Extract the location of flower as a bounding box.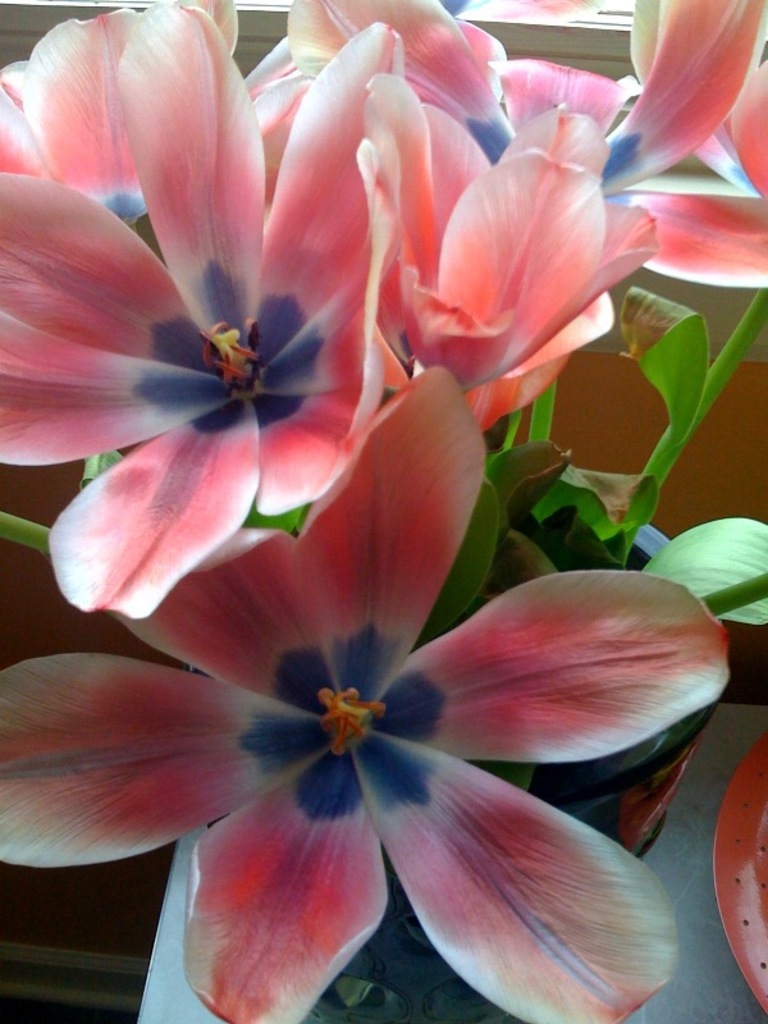
left=498, top=0, right=767, bottom=282.
